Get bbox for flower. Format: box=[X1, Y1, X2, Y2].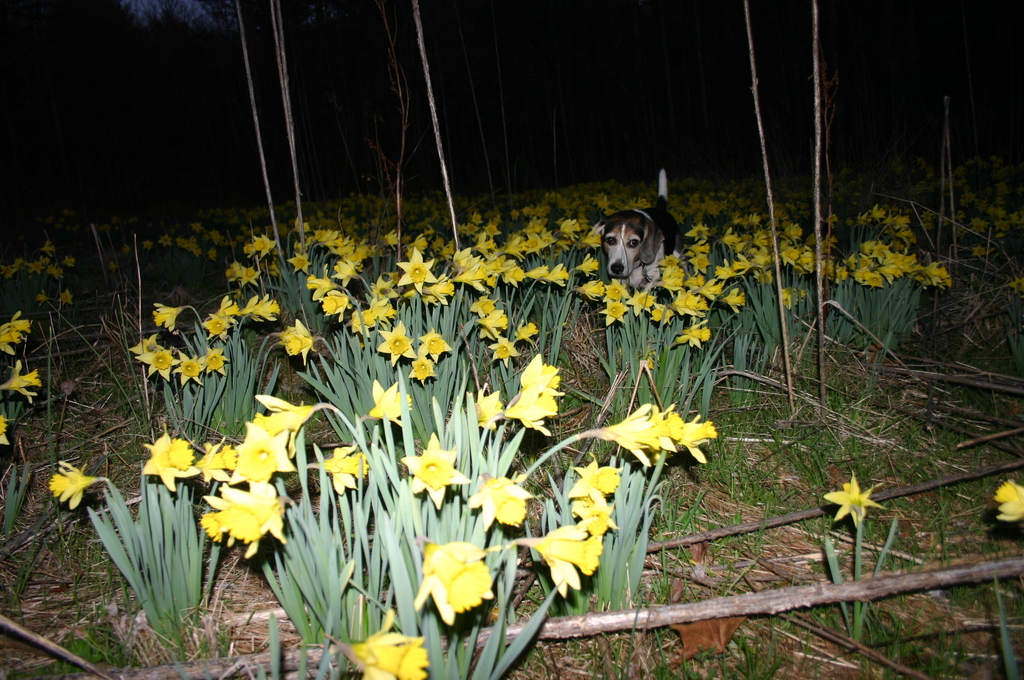
box=[600, 399, 684, 471].
